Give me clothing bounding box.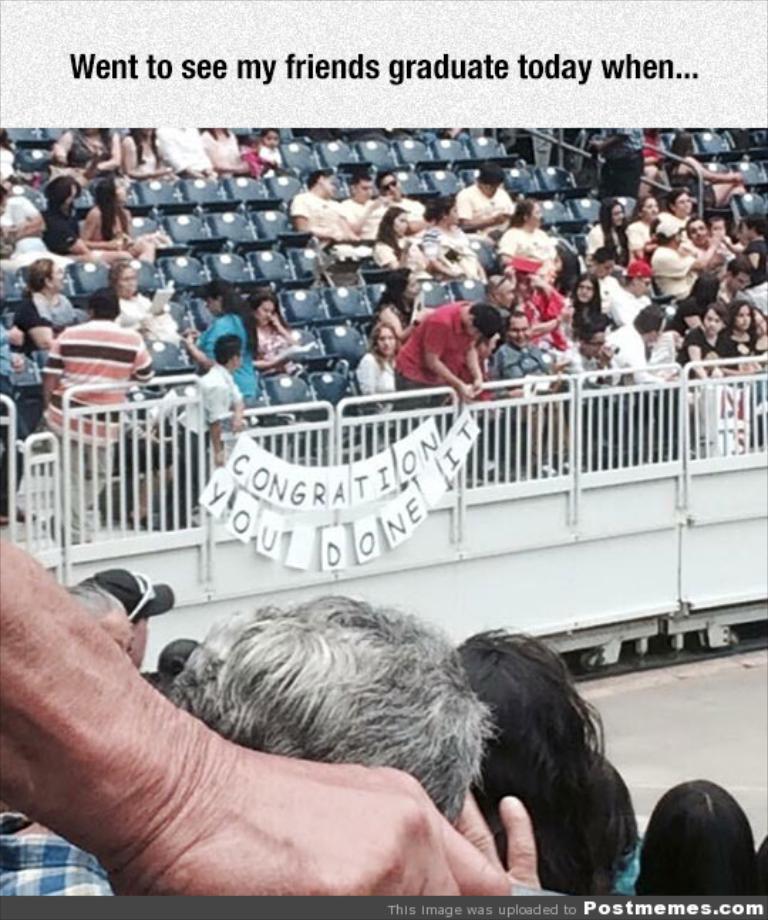
x1=457, y1=181, x2=519, y2=235.
